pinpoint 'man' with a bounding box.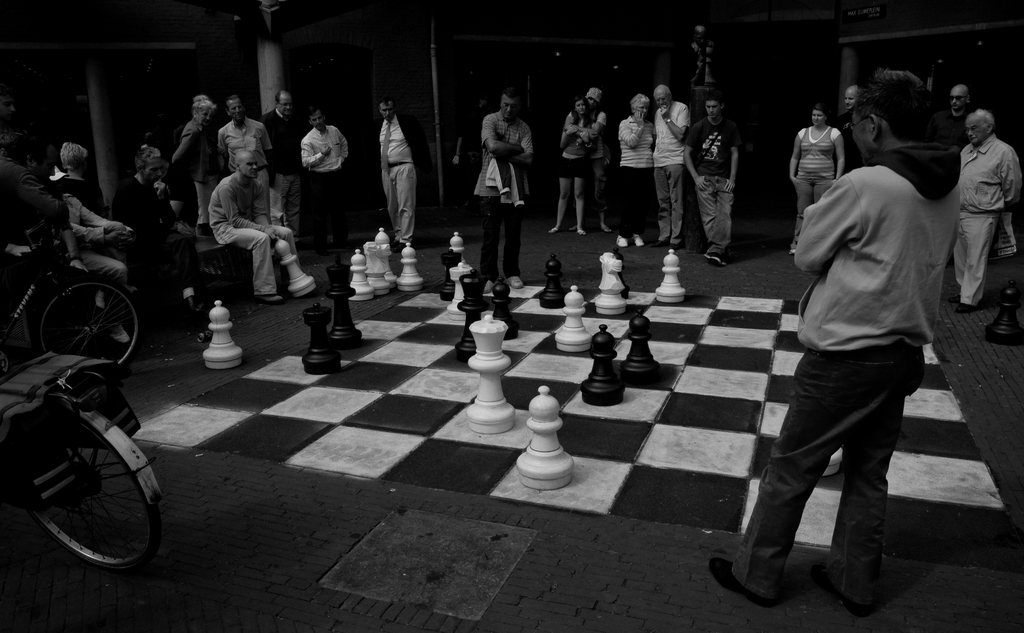
locate(212, 151, 305, 304).
